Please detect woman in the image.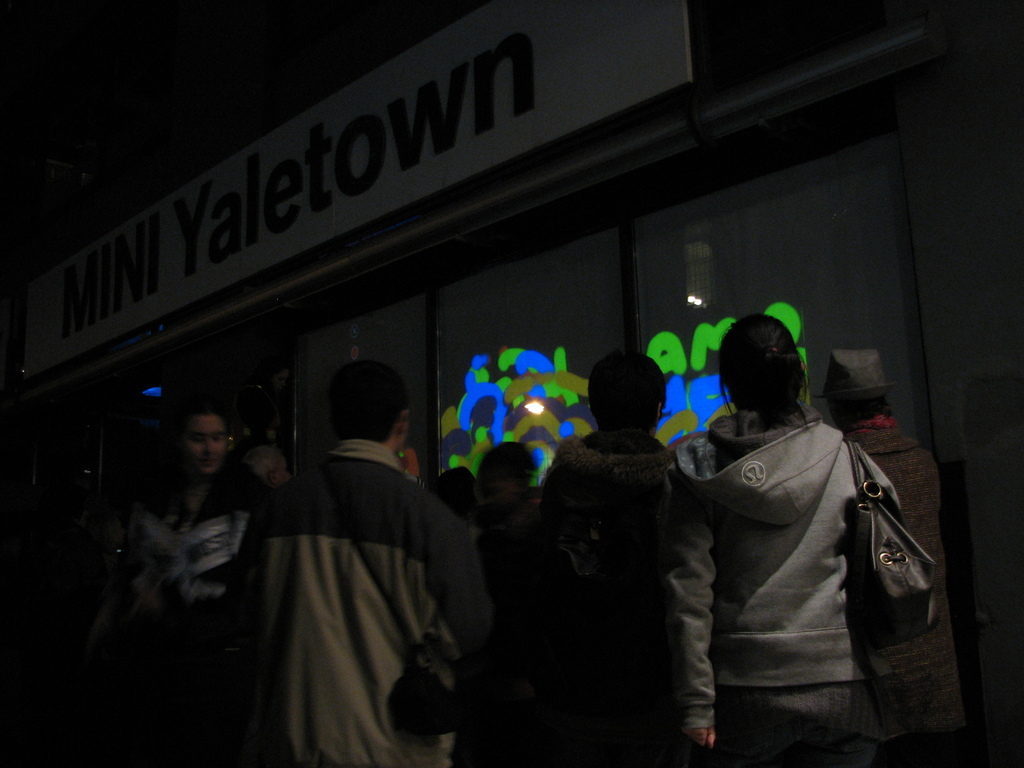
<region>651, 302, 941, 765</region>.
